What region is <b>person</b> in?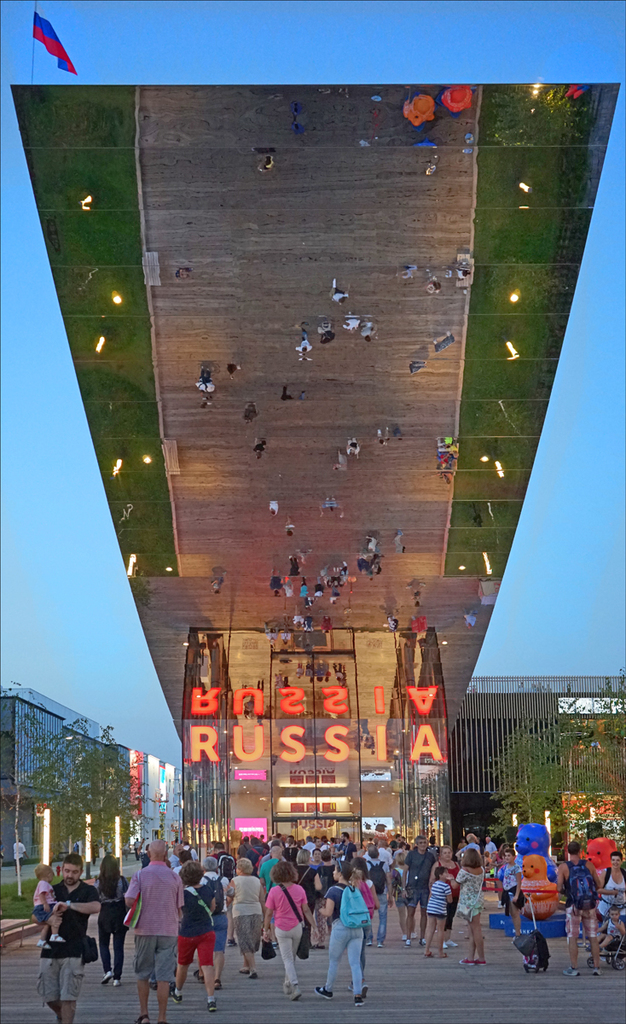
BBox(420, 861, 454, 956).
